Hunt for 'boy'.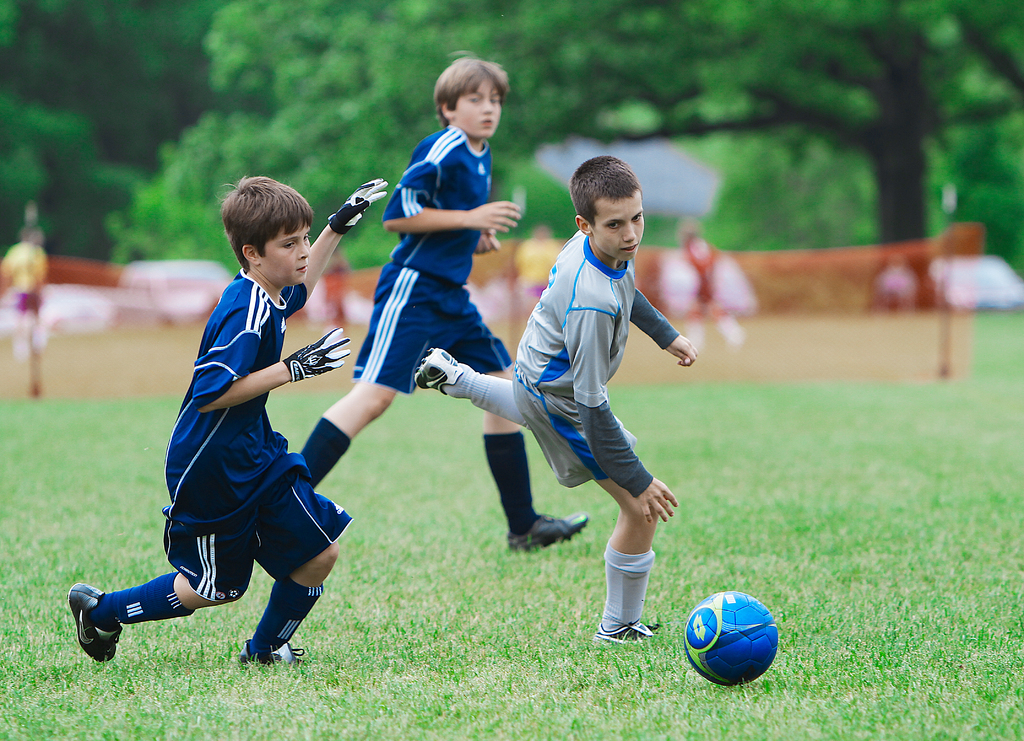
Hunted down at pyautogui.locateOnScreen(290, 51, 595, 551).
